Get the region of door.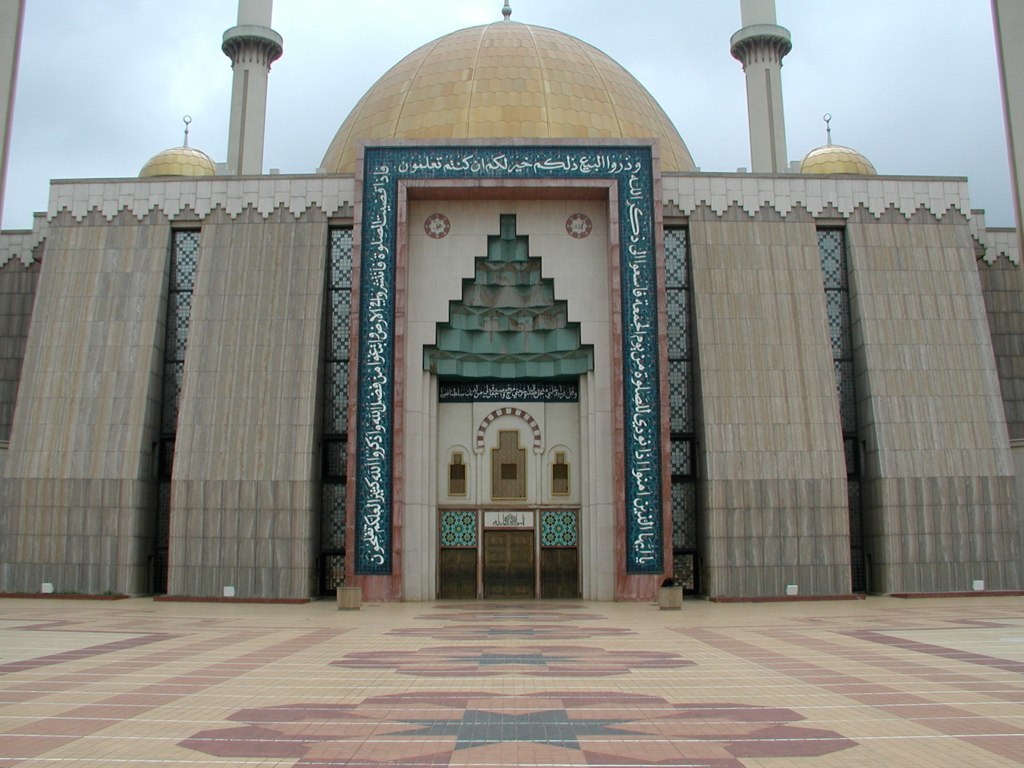
bbox=(485, 527, 536, 608).
